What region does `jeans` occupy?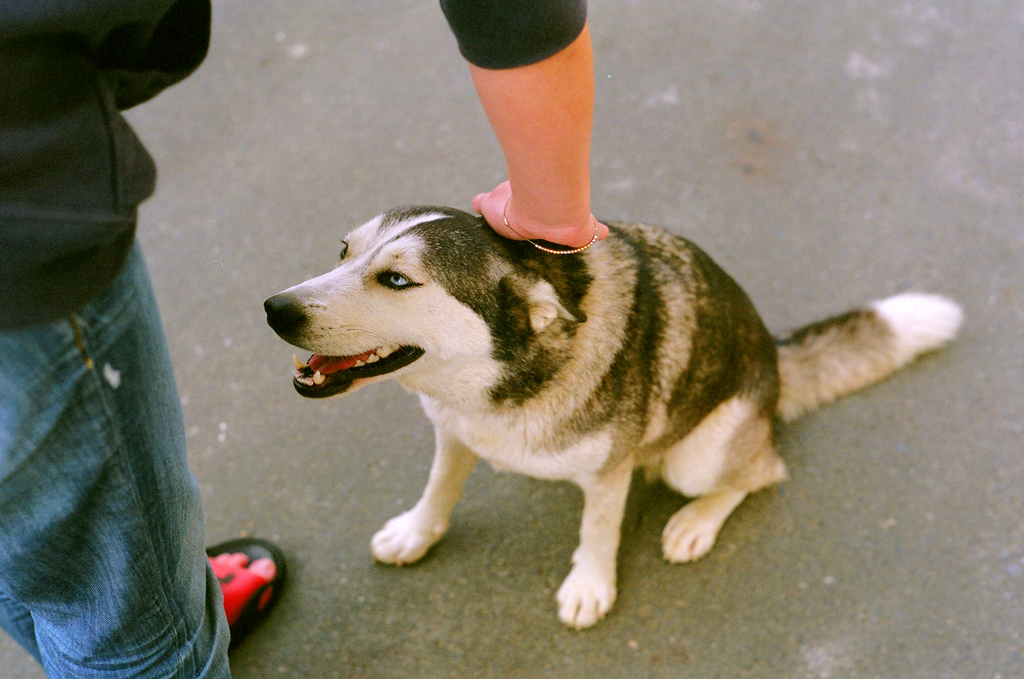
Rect(0, 247, 223, 671).
